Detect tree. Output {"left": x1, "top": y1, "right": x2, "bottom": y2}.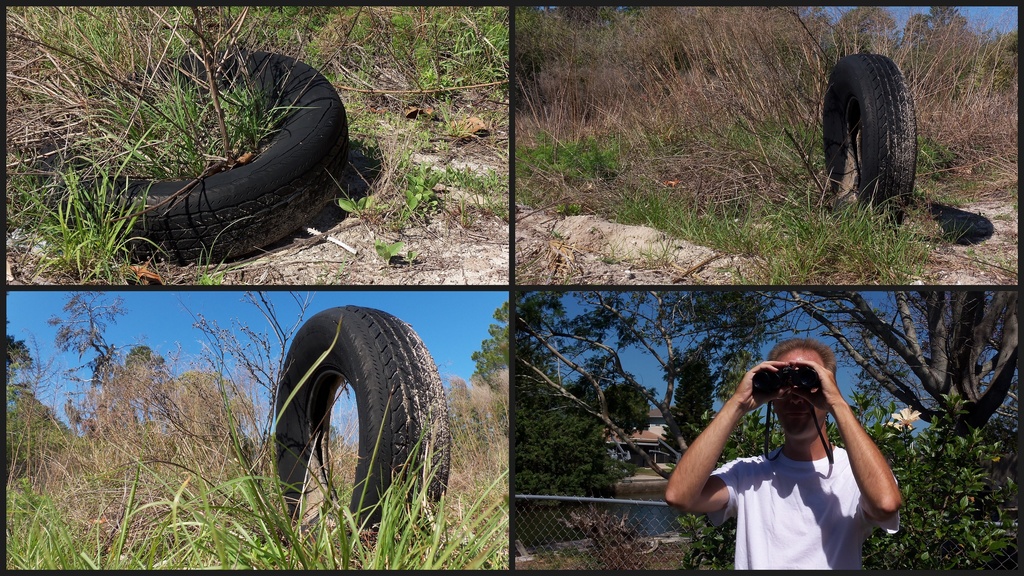
{"left": 515, "top": 285, "right": 792, "bottom": 482}.
